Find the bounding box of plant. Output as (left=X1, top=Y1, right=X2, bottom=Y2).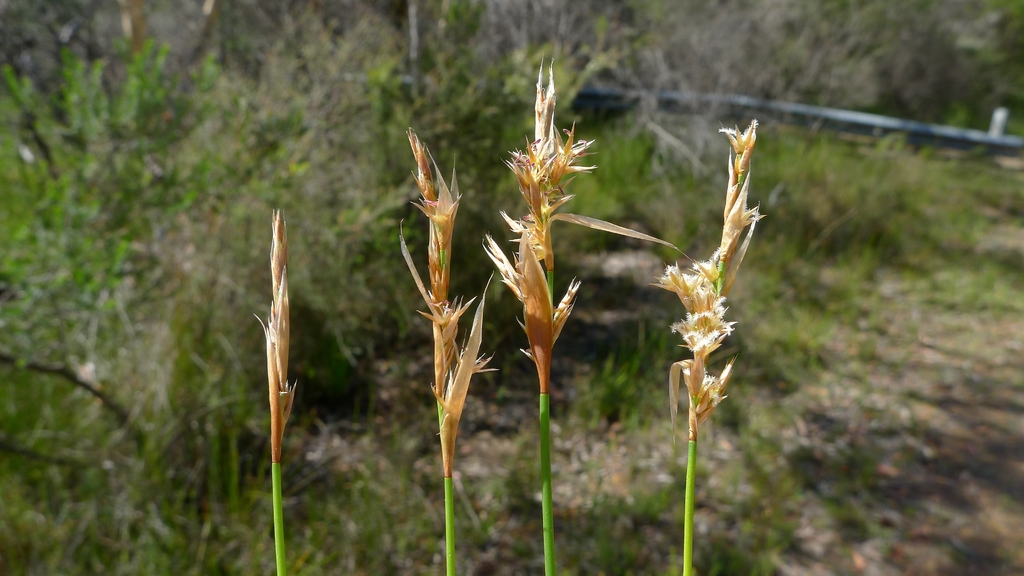
(left=397, top=129, right=493, bottom=575).
